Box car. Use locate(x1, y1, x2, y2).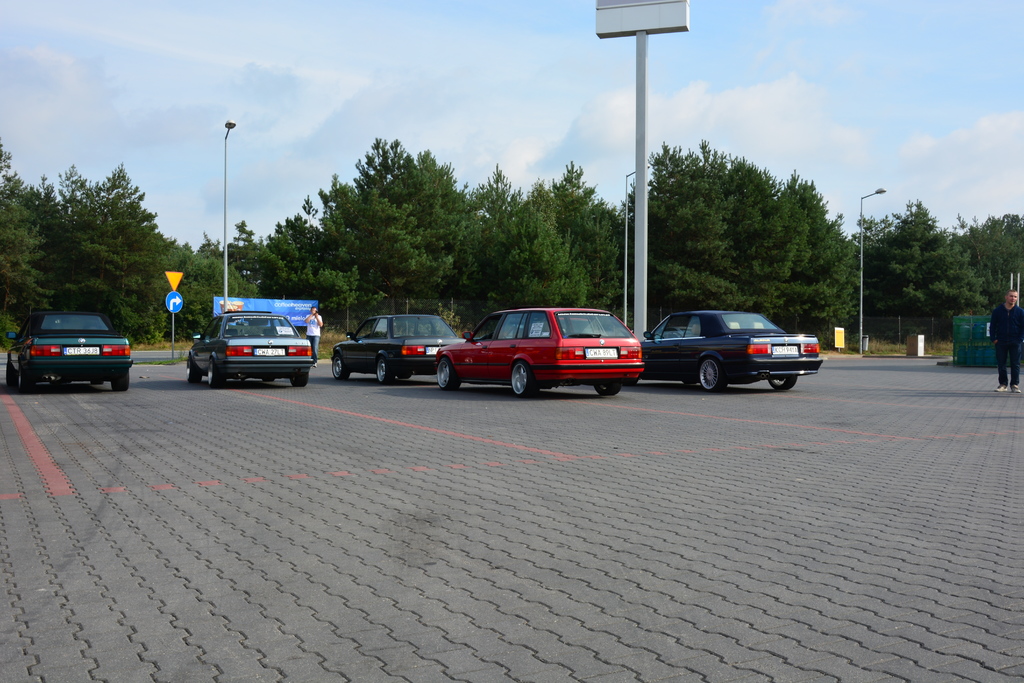
locate(335, 312, 467, 382).
